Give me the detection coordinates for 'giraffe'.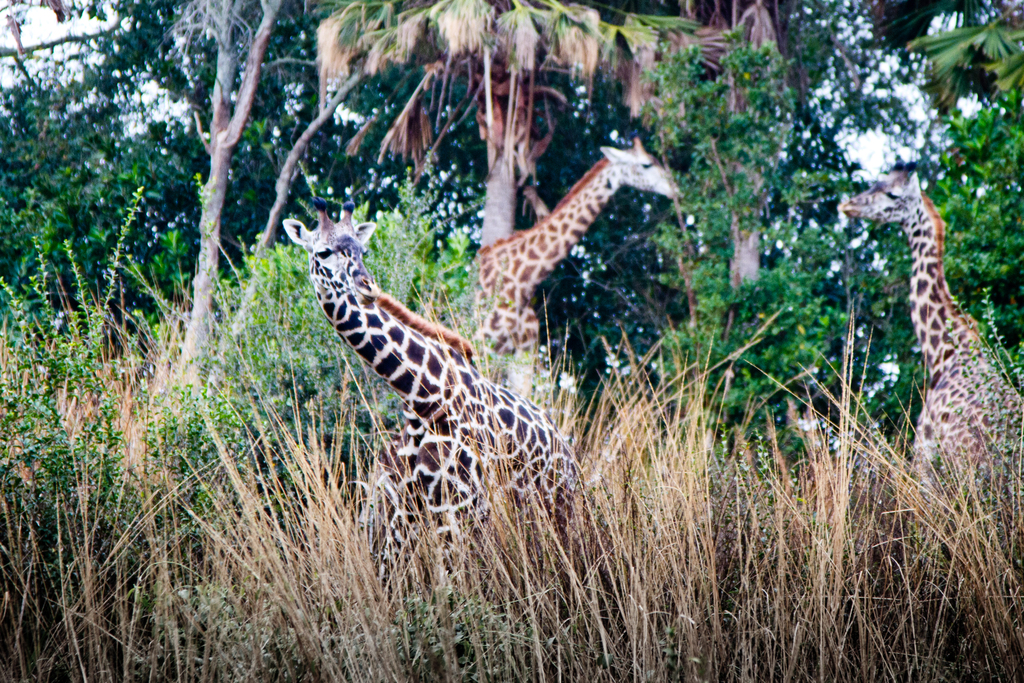
833/163/1023/554.
